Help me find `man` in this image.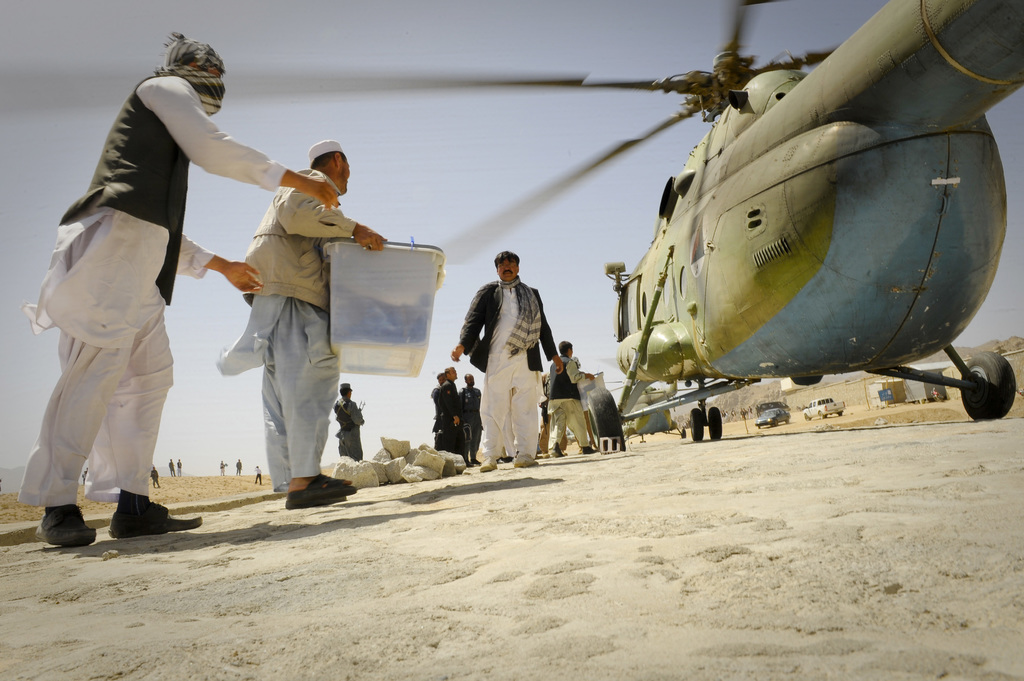
Found it: 551,339,596,455.
